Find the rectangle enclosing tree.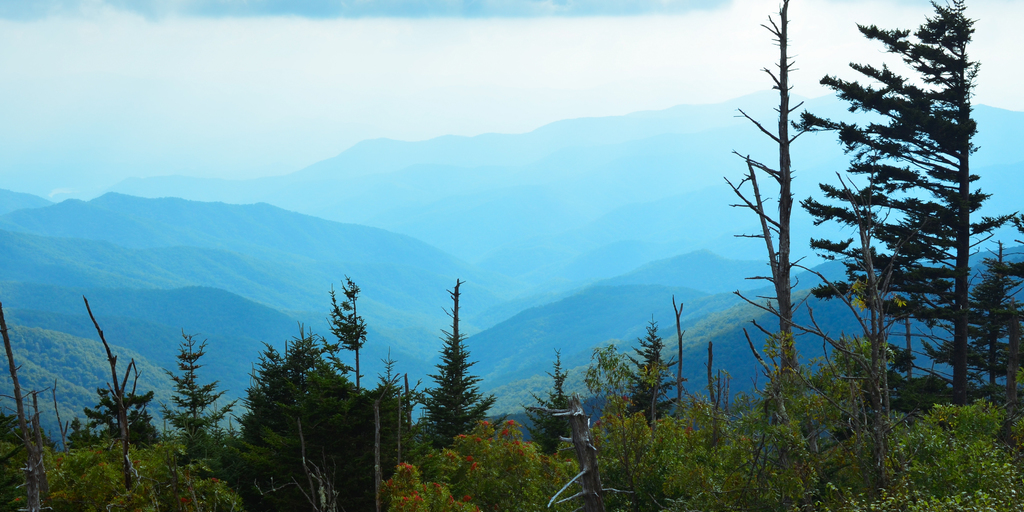
[x1=624, y1=312, x2=679, y2=430].
